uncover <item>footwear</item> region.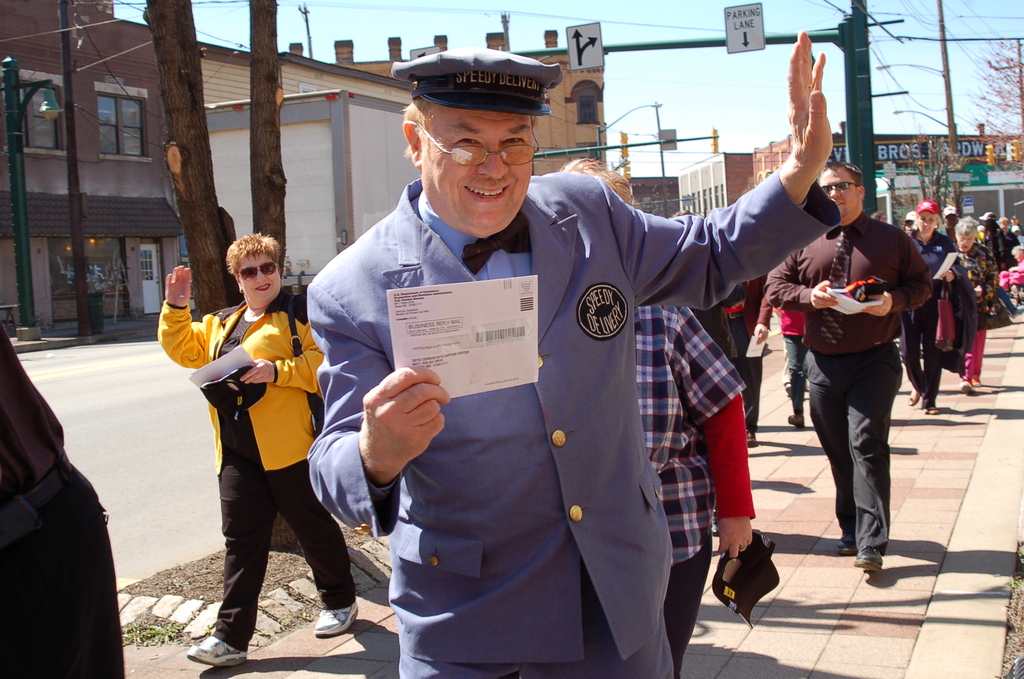
Uncovered: [748, 428, 757, 445].
